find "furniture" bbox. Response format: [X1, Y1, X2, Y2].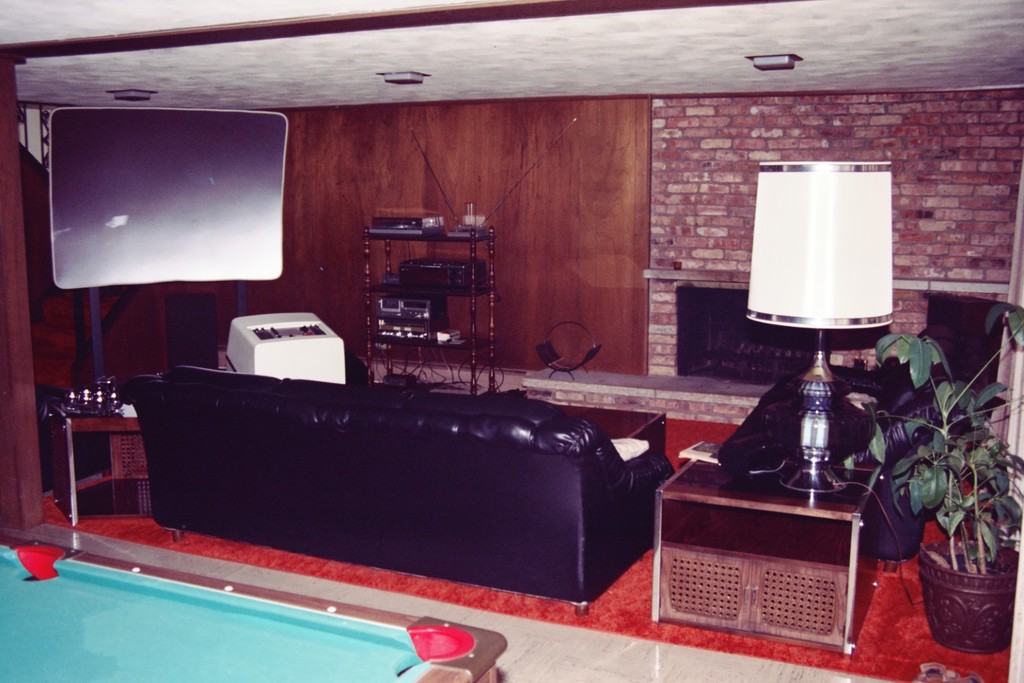
[49, 401, 154, 528].
